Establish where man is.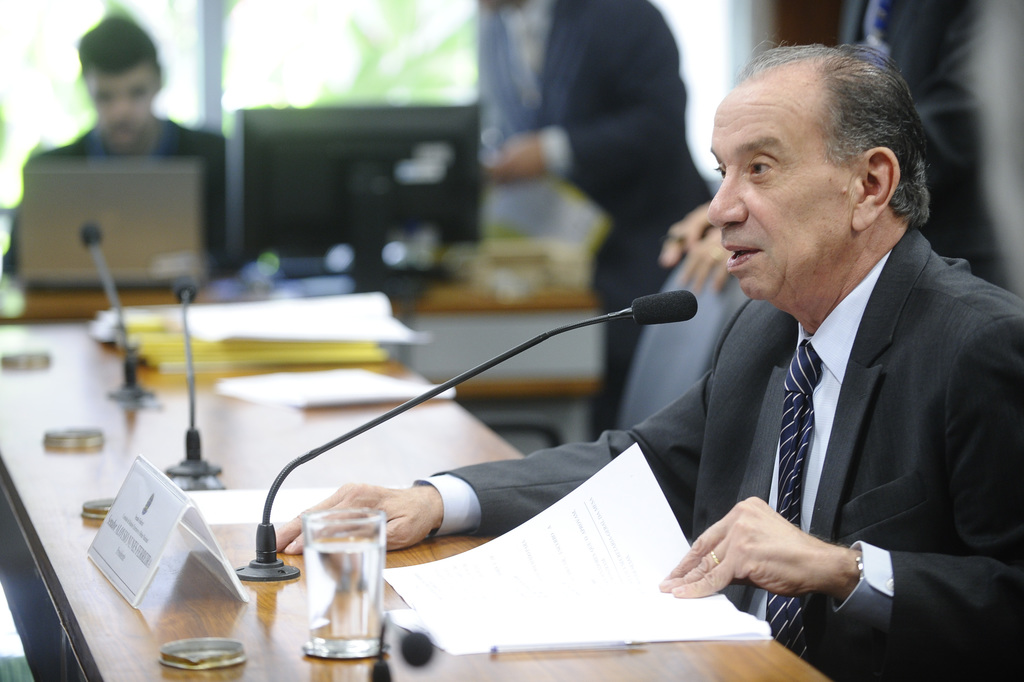
Established at 0 17 237 273.
